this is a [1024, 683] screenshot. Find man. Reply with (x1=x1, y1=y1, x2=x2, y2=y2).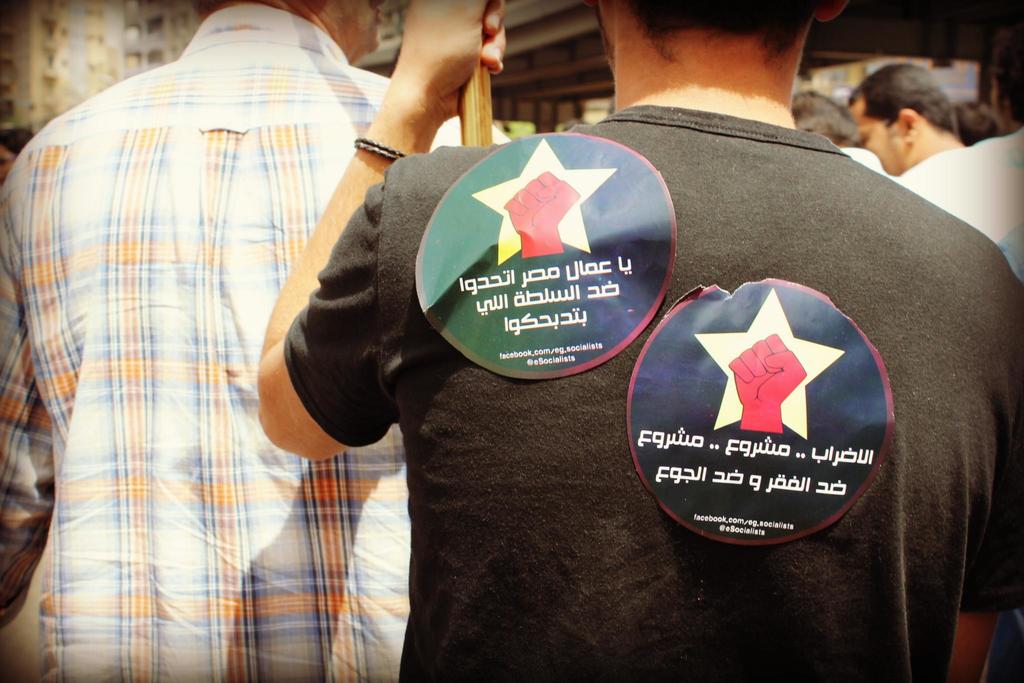
(x1=253, y1=0, x2=1023, y2=682).
